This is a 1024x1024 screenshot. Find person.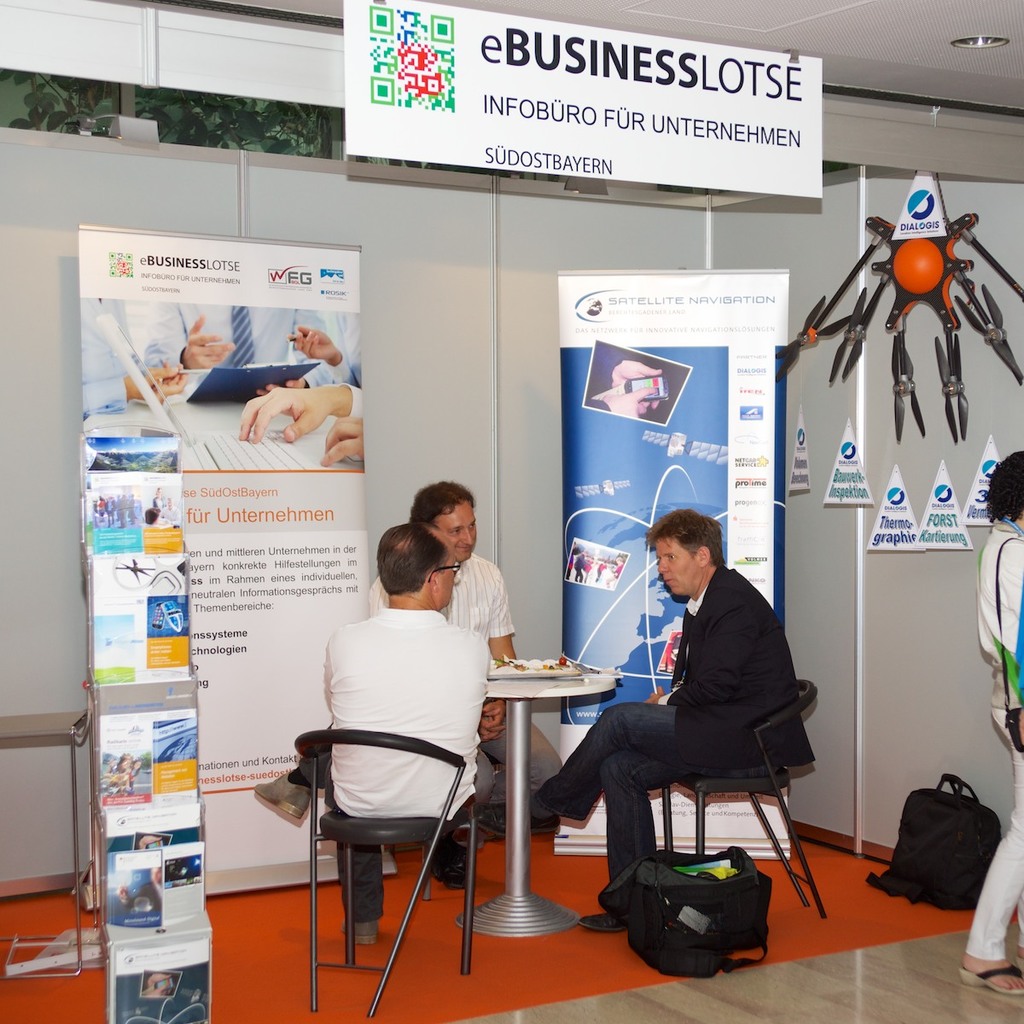
Bounding box: box(477, 506, 791, 933).
